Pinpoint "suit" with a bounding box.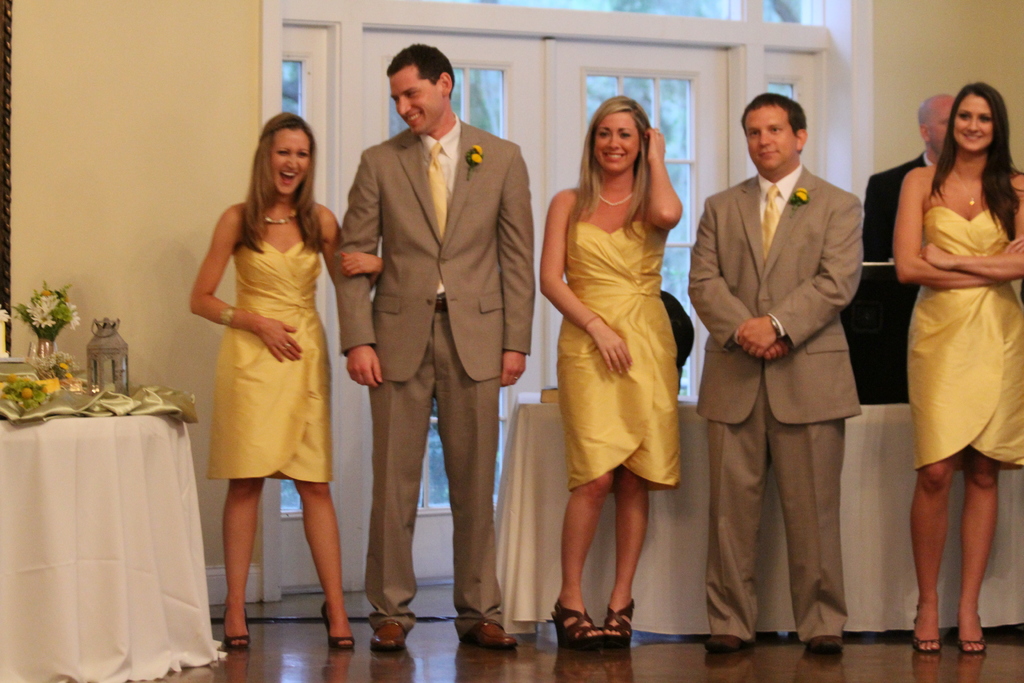
rect(701, 72, 886, 666).
